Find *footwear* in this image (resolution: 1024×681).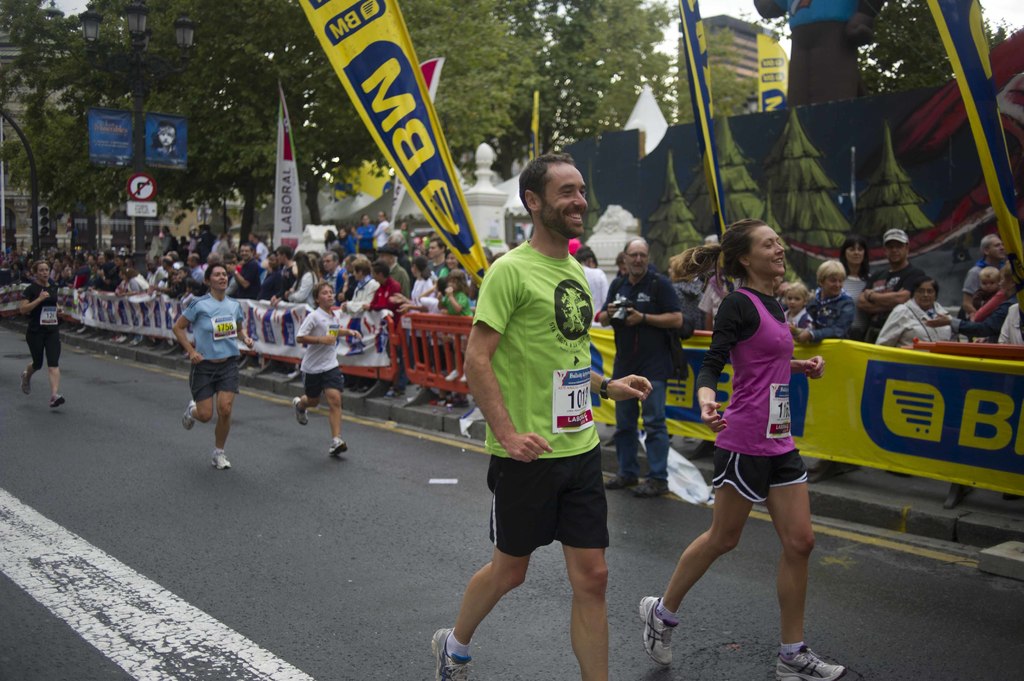
bbox=(51, 388, 70, 418).
